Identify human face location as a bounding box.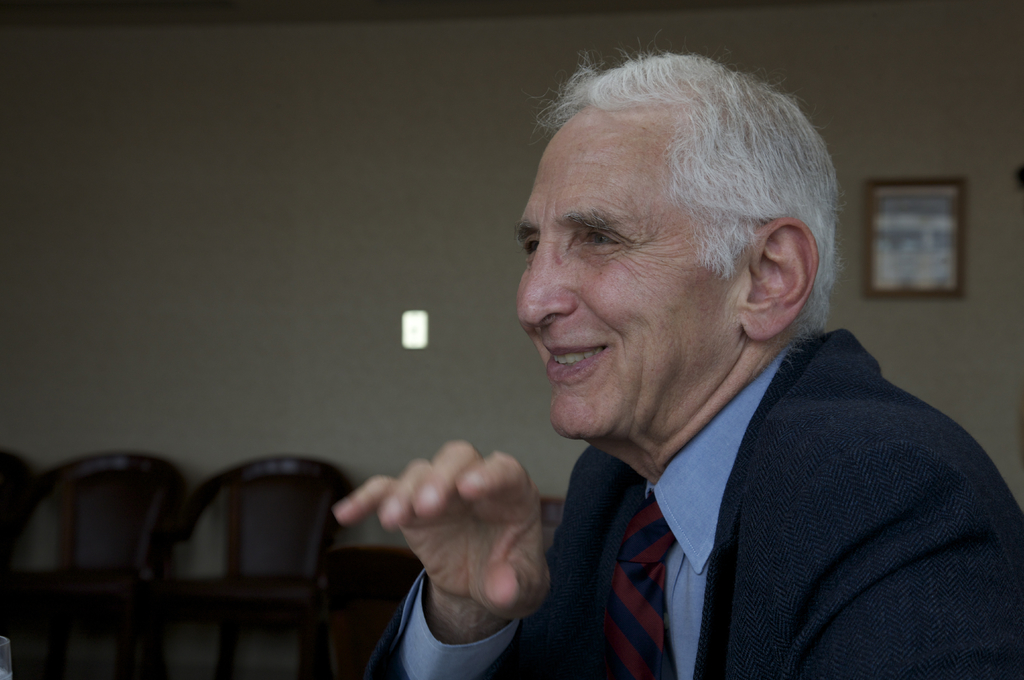
region(515, 111, 746, 442).
